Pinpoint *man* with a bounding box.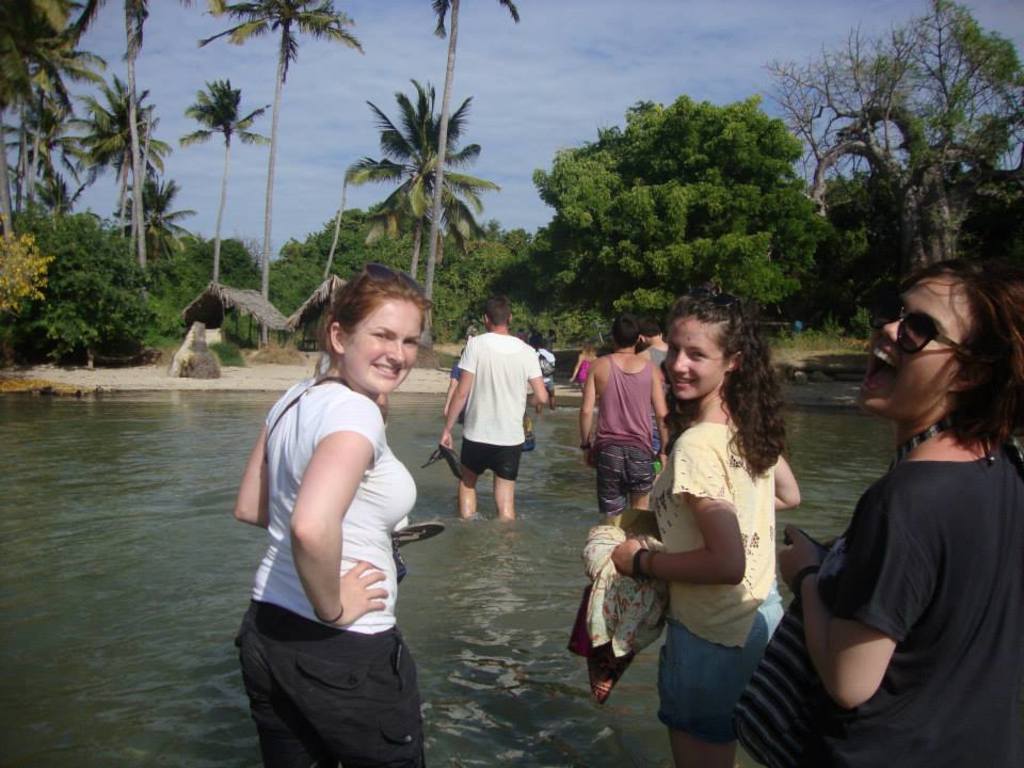
left=435, top=299, right=543, bottom=540.
